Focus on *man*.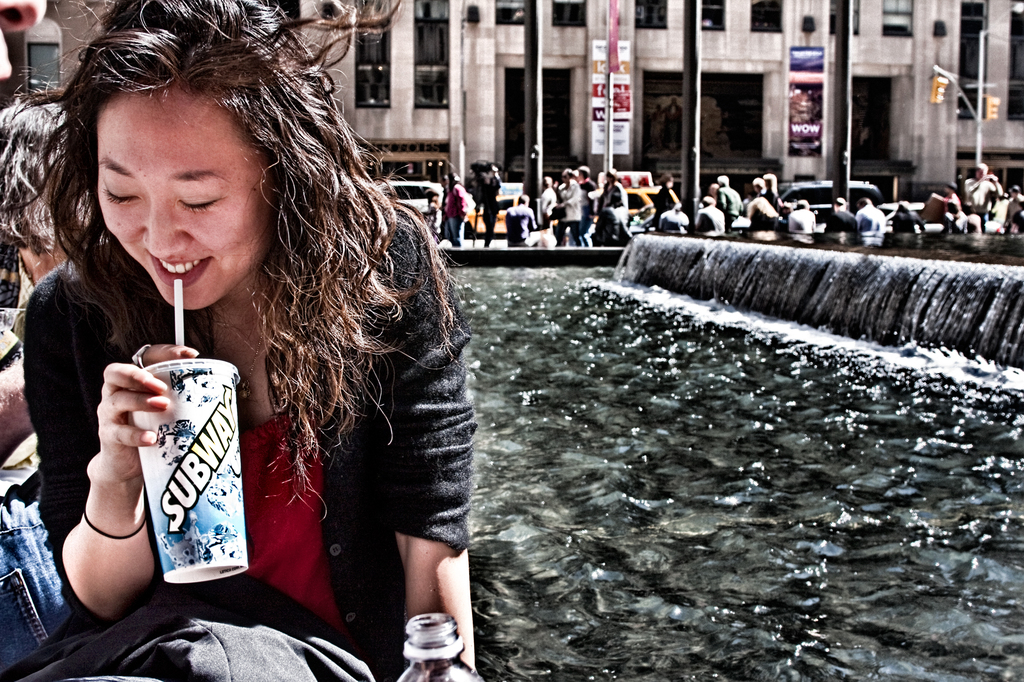
Focused at <bbox>573, 165, 596, 246</bbox>.
